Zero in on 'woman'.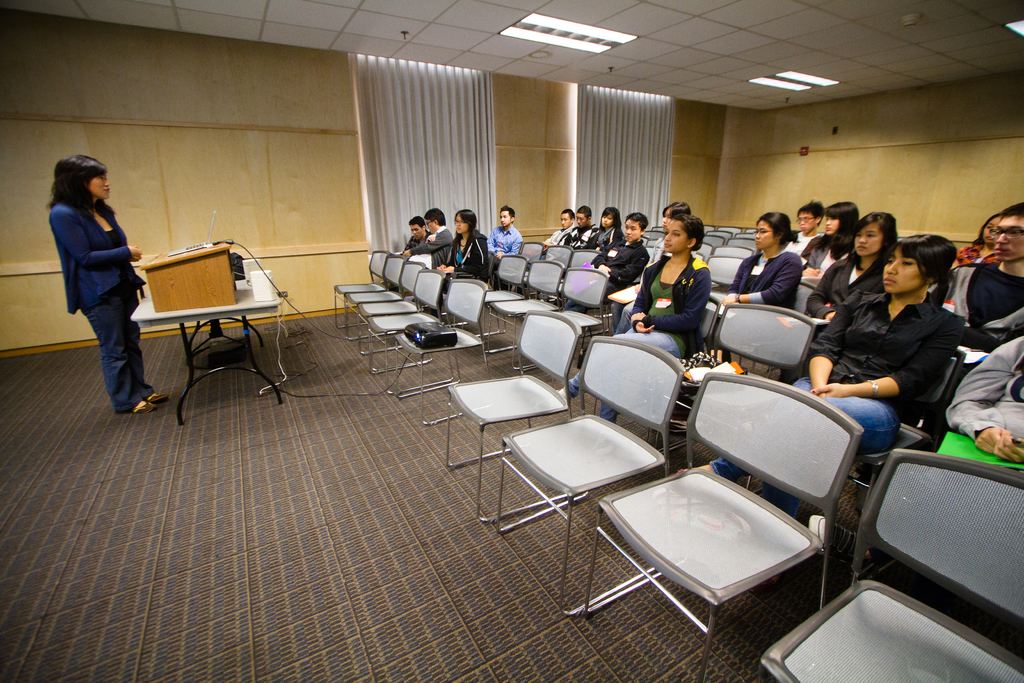
Zeroed in: [806,201,866,278].
